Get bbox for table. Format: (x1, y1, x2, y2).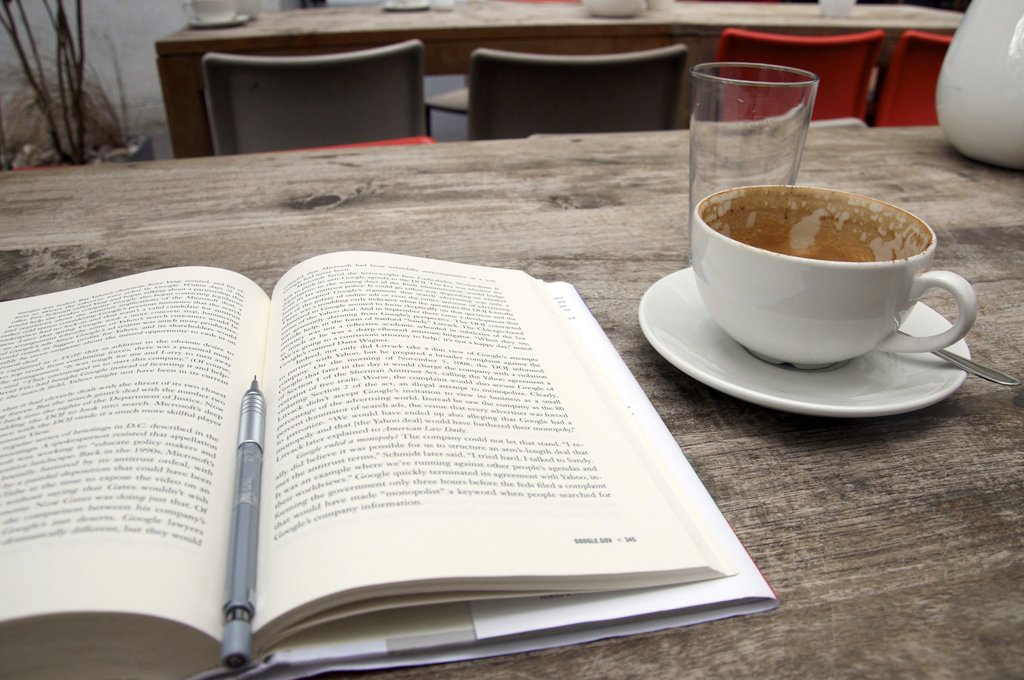
(151, 0, 958, 158).
